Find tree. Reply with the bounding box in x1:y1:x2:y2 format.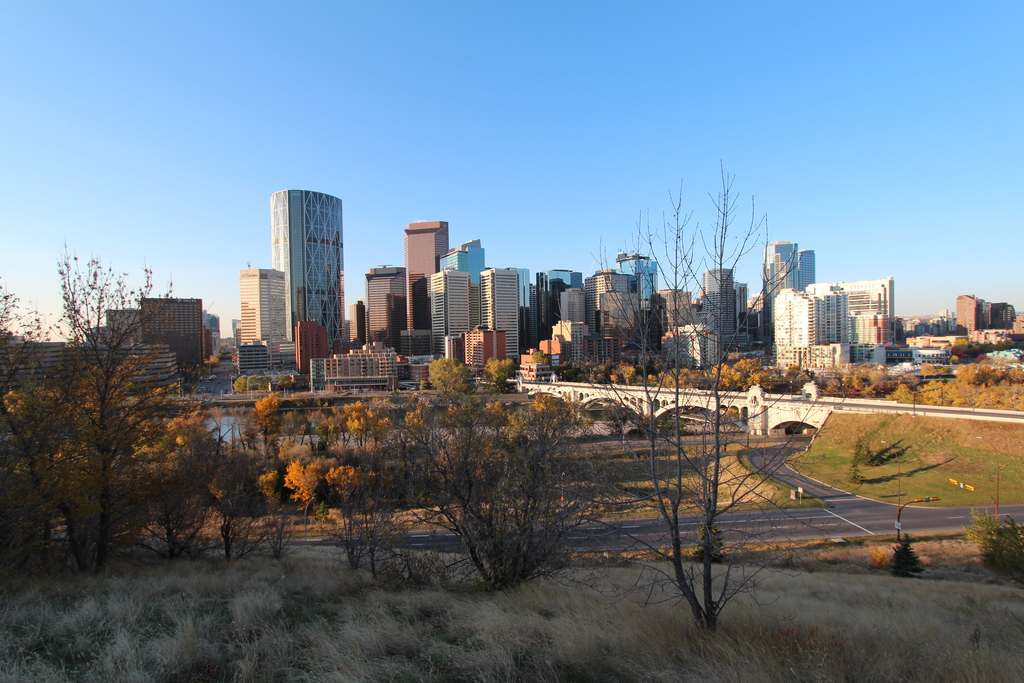
471:359:527:388.
